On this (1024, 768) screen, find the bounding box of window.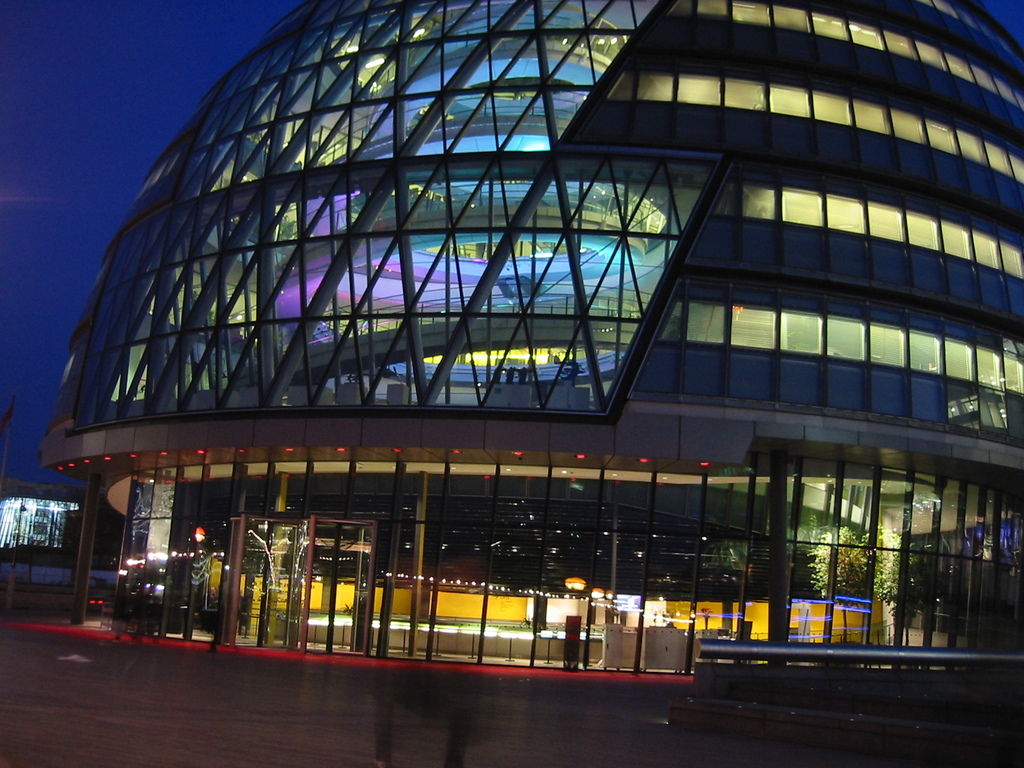
Bounding box: <bbox>1000, 241, 1023, 277</bbox>.
